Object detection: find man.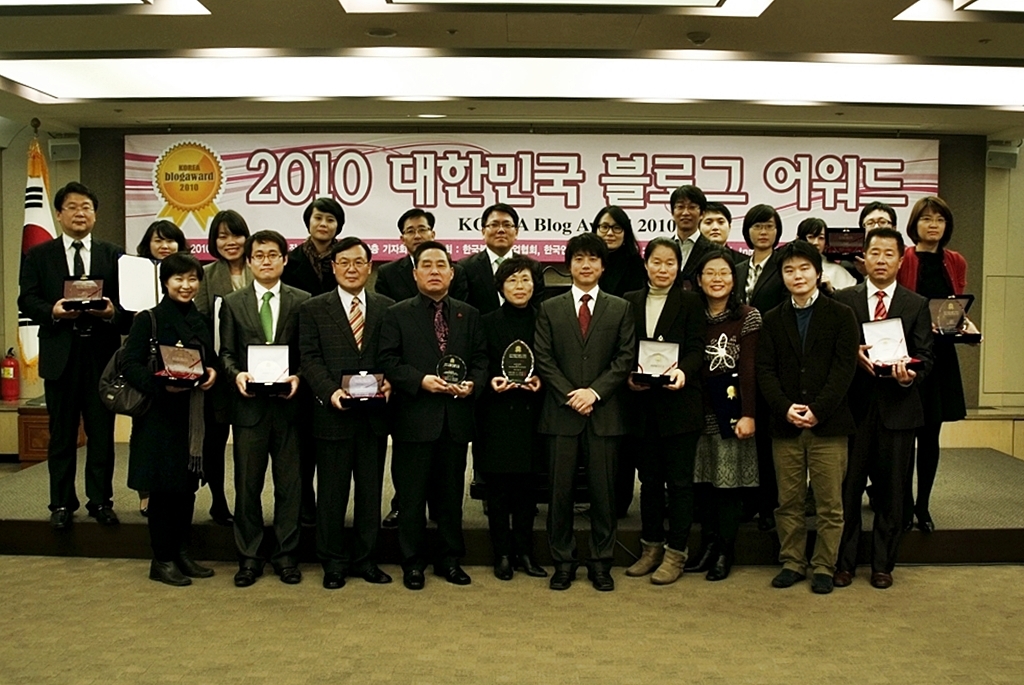
294 237 401 588.
